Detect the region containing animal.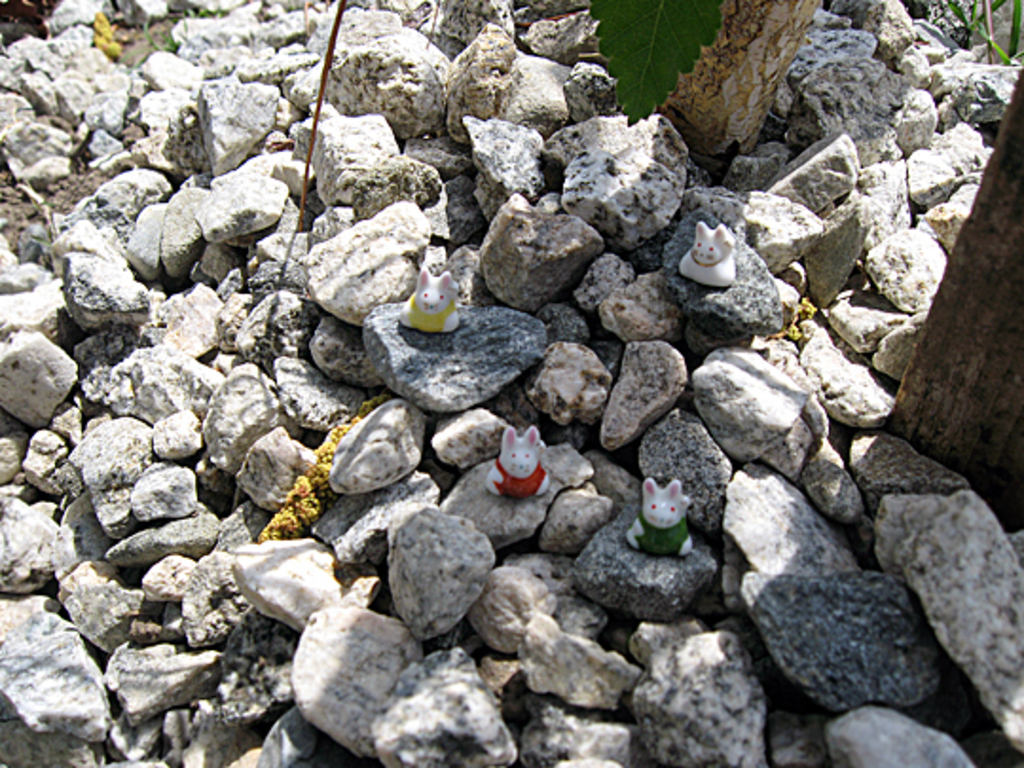
[left=677, top=222, right=736, bottom=290].
